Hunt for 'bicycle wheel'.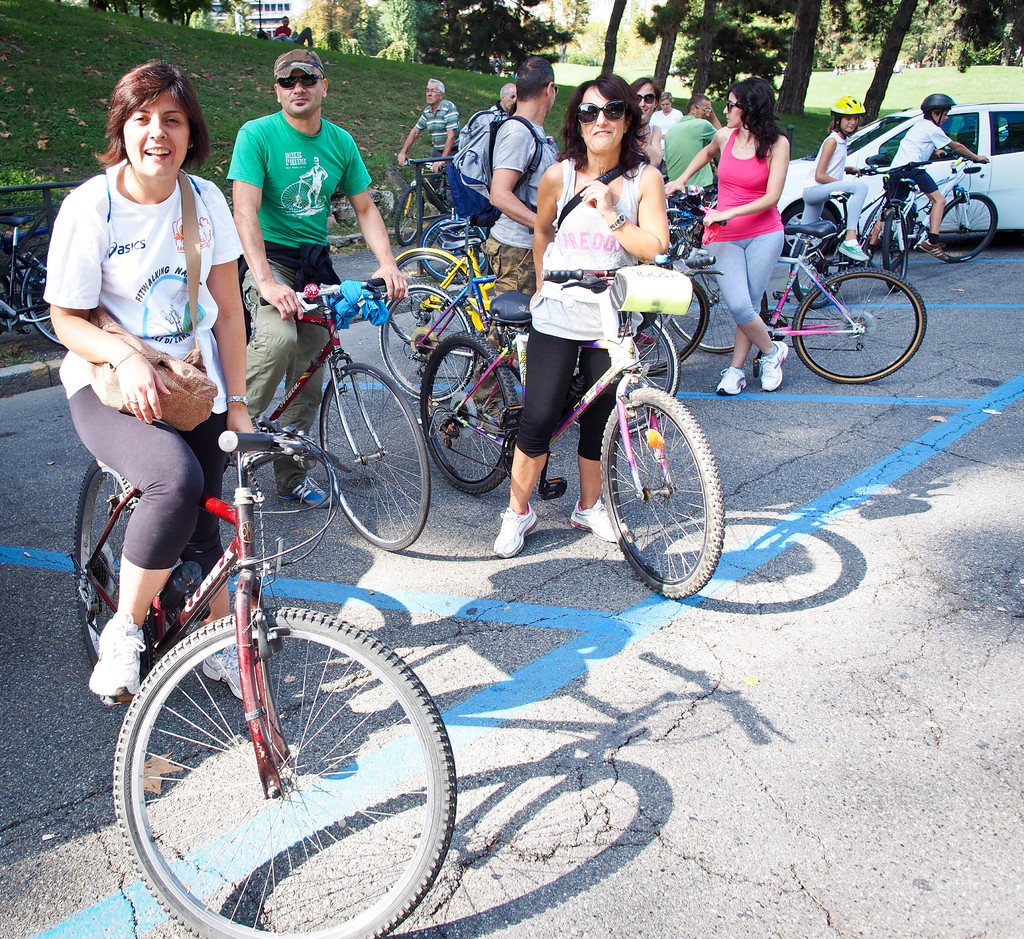
Hunted down at pyautogui.locateOnScreen(791, 237, 842, 311).
